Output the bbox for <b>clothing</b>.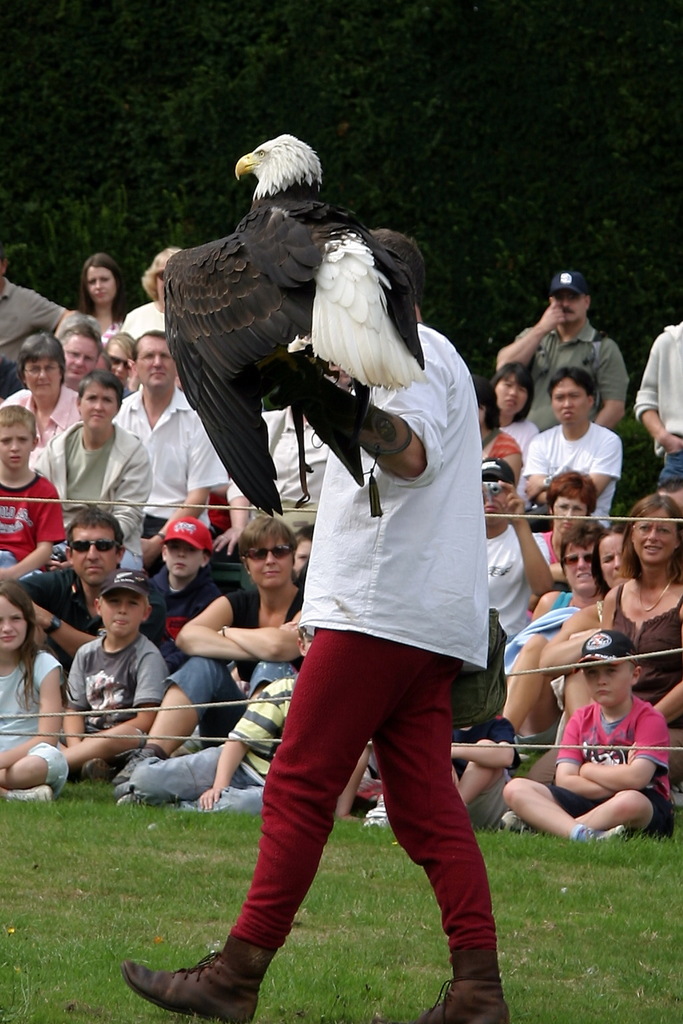
bbox(0, 383, 88, 456).
